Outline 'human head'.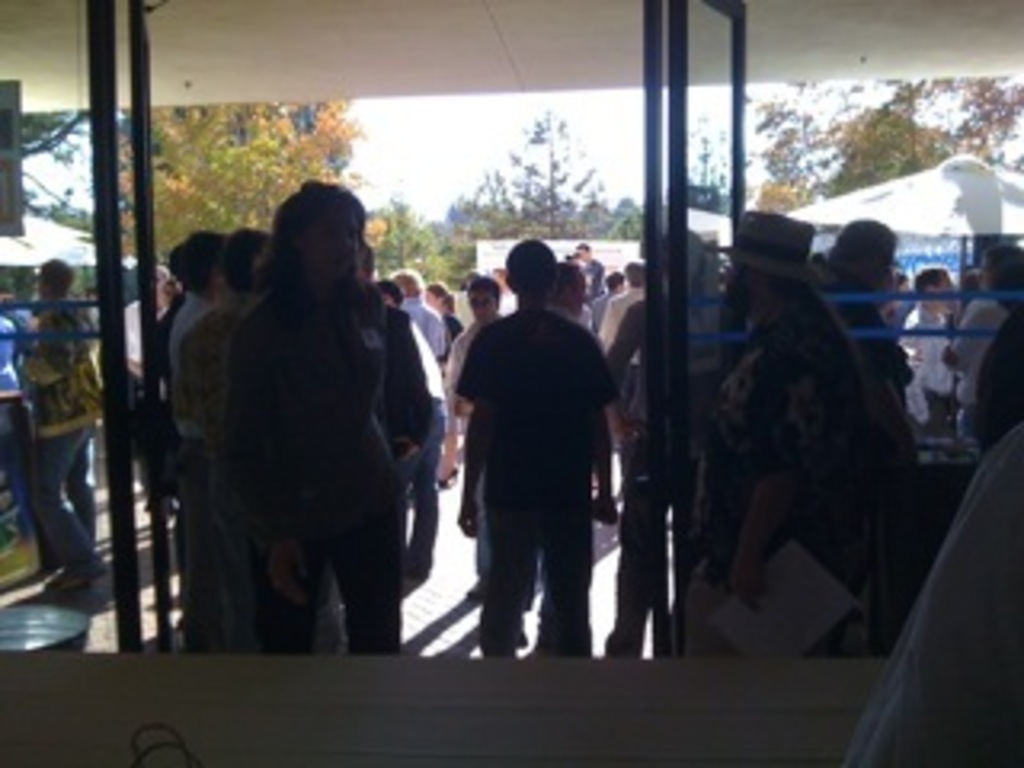
Outline: <region>970, 237, 1021, 294</region>.
